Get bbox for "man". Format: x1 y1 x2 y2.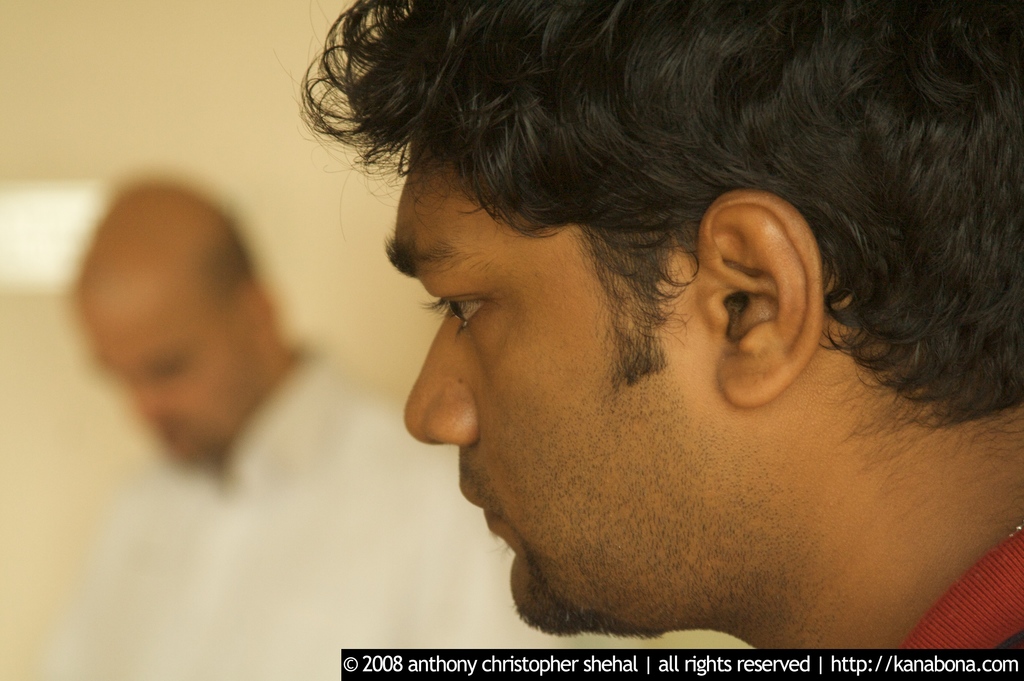
31 177 500 680.
